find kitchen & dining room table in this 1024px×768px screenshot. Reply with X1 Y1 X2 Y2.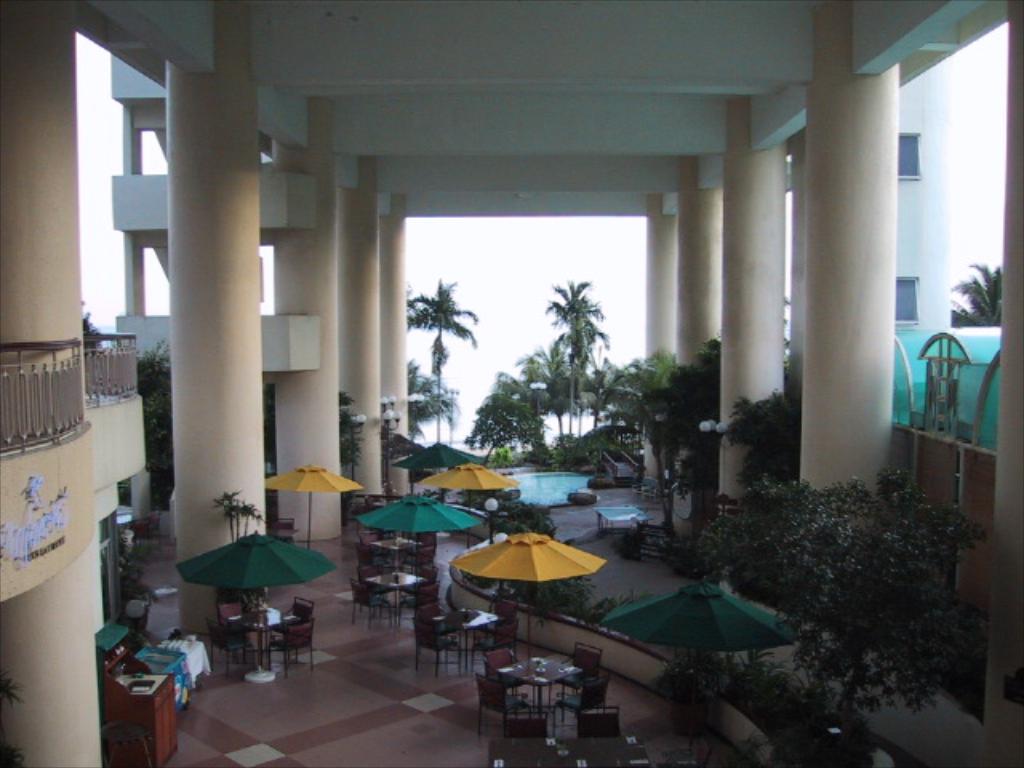
477 637 606 734.
